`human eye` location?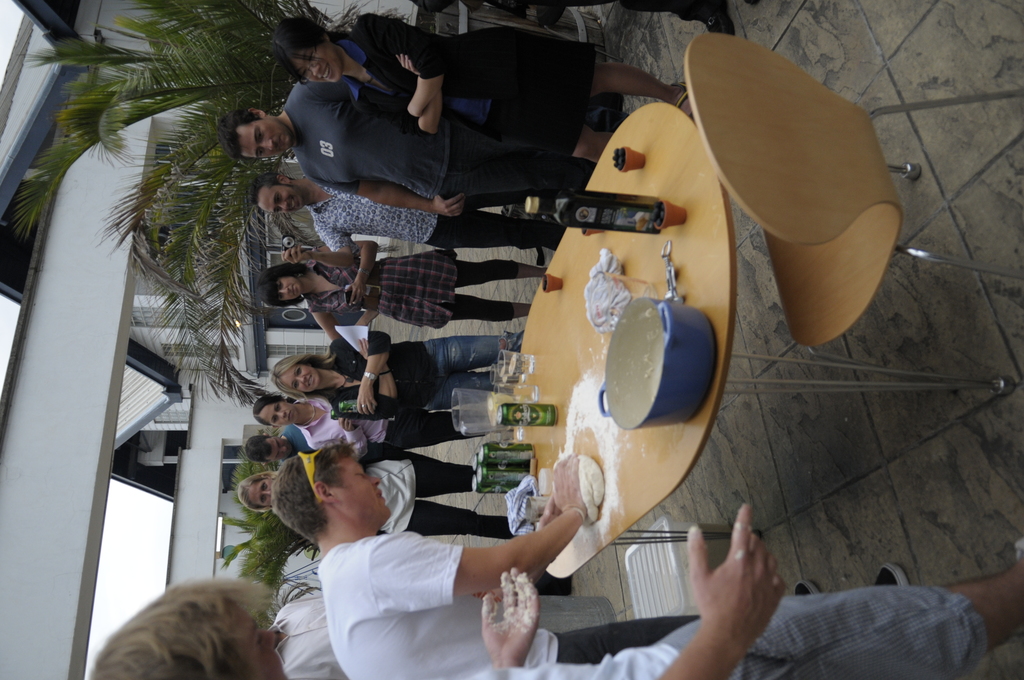
<bbox>257, 149, 264, 158</bbox>
